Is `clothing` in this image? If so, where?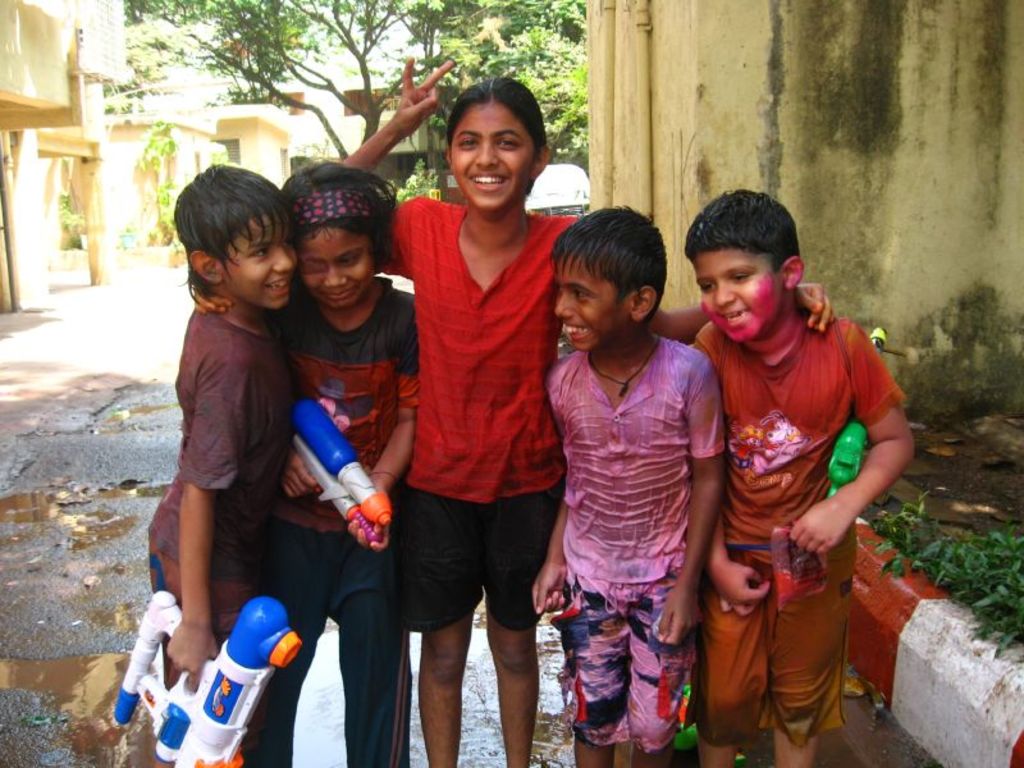
Yes, at (x1=707, y1=271, x2=877, y2=718).
